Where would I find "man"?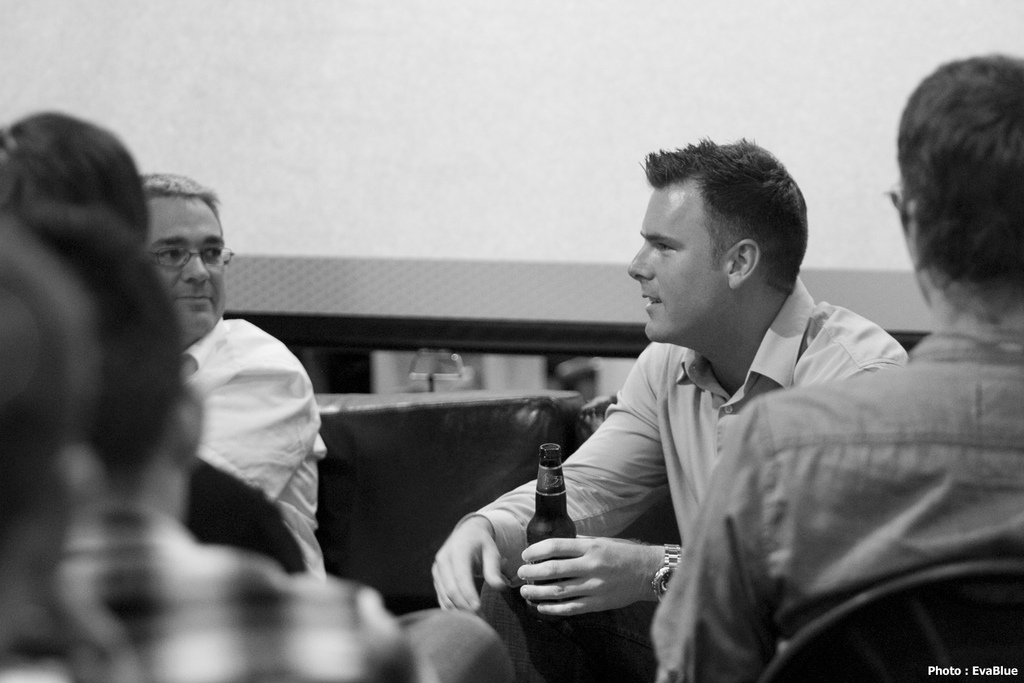
At bbox=(137, 168, 330, 574).
